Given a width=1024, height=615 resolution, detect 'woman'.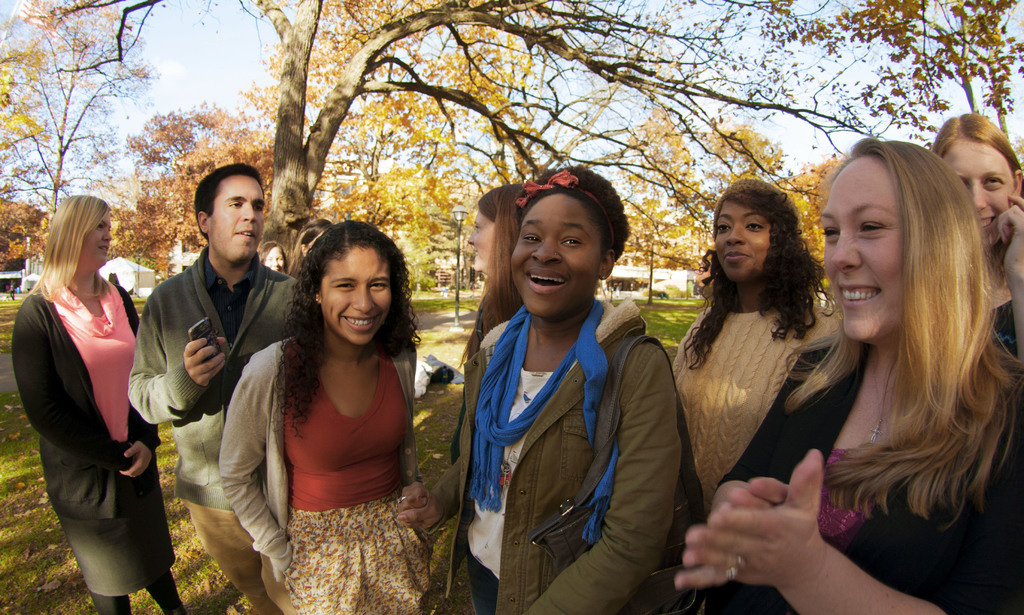
region(420, 176, 519, 600).
